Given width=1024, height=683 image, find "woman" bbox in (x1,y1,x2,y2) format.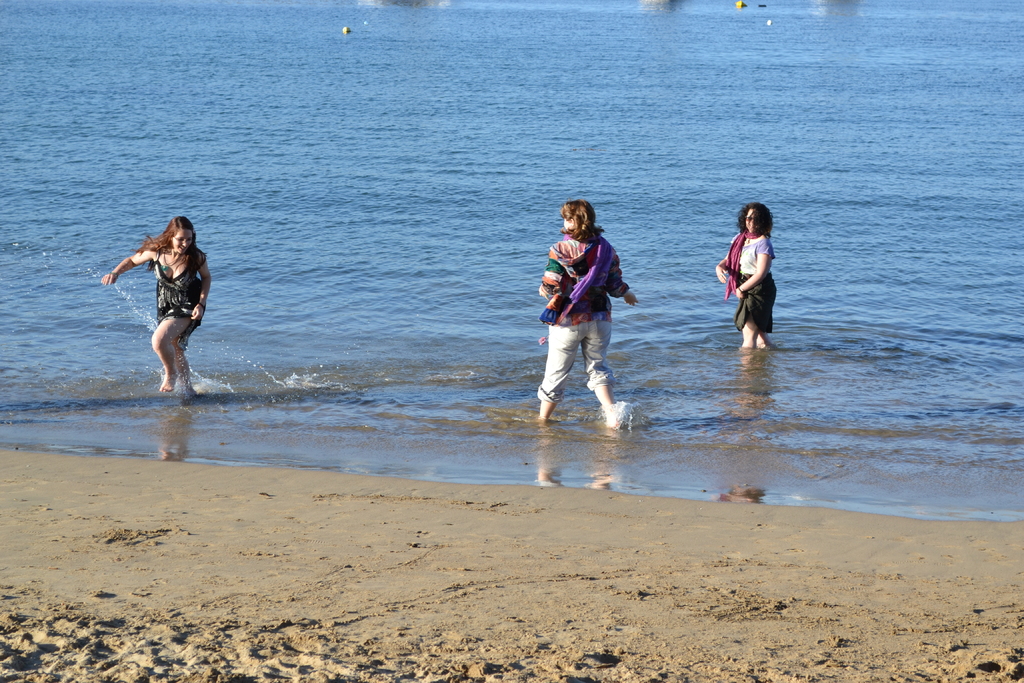
(536,201,639,420).
